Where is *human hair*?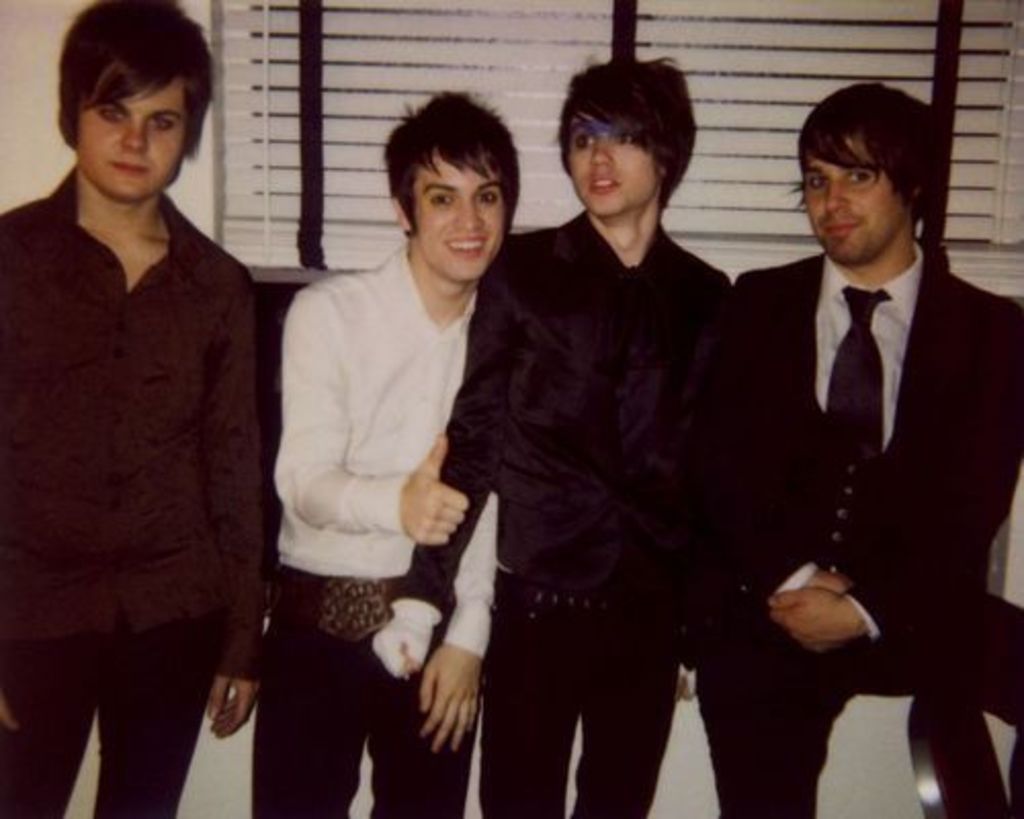
region(786, 80, 944, 227).
